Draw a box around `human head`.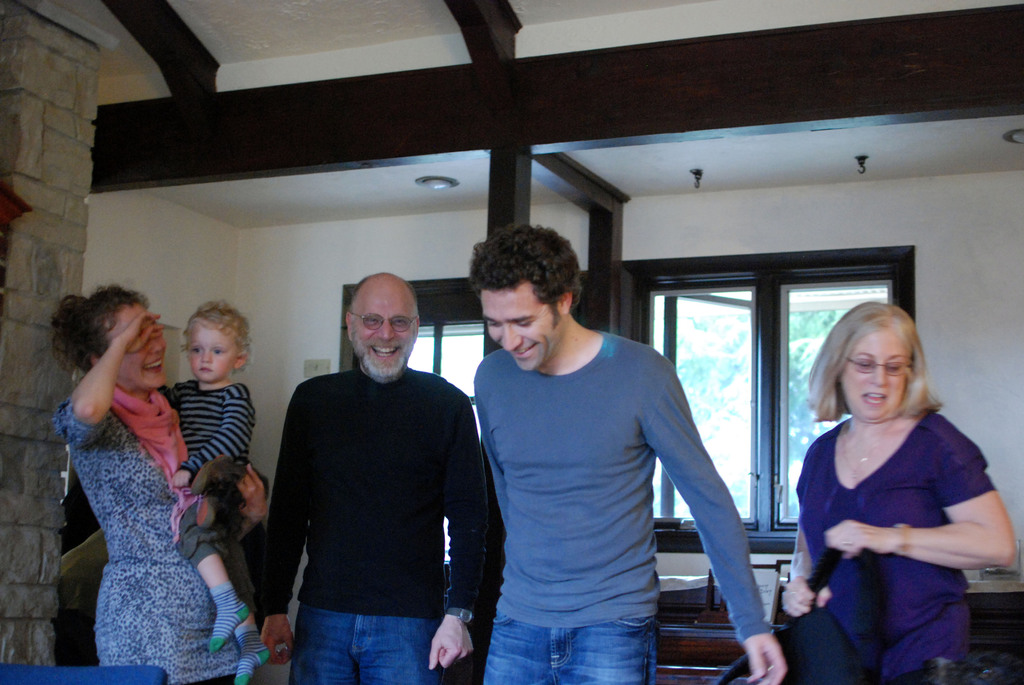
l=49, t=282, r=167, b=393.
